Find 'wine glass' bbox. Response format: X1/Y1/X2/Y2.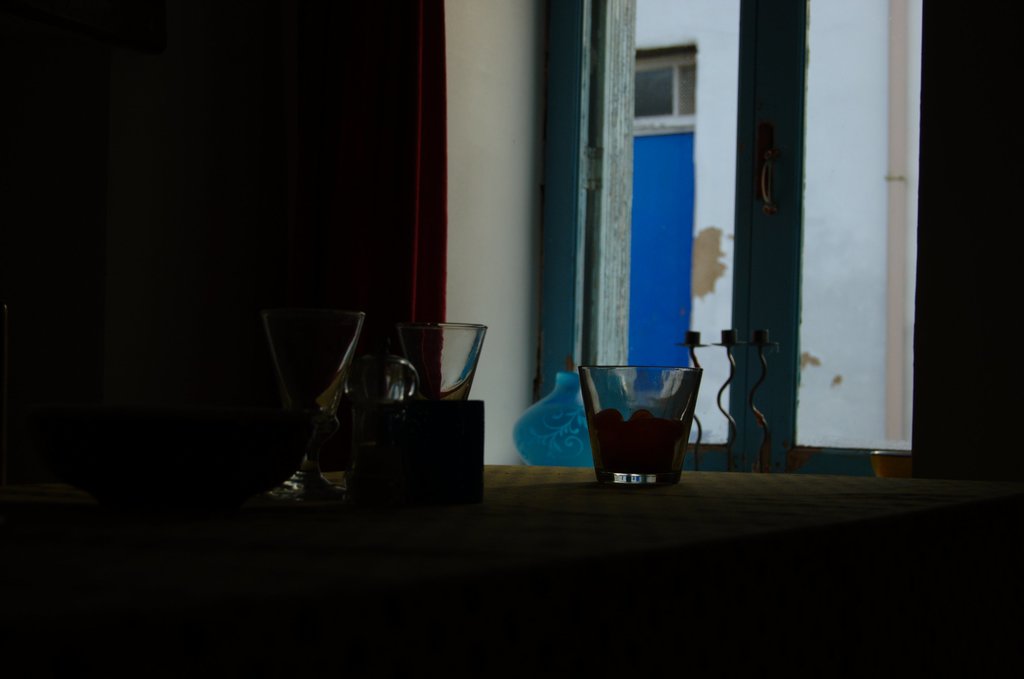
255/315/355/505.
